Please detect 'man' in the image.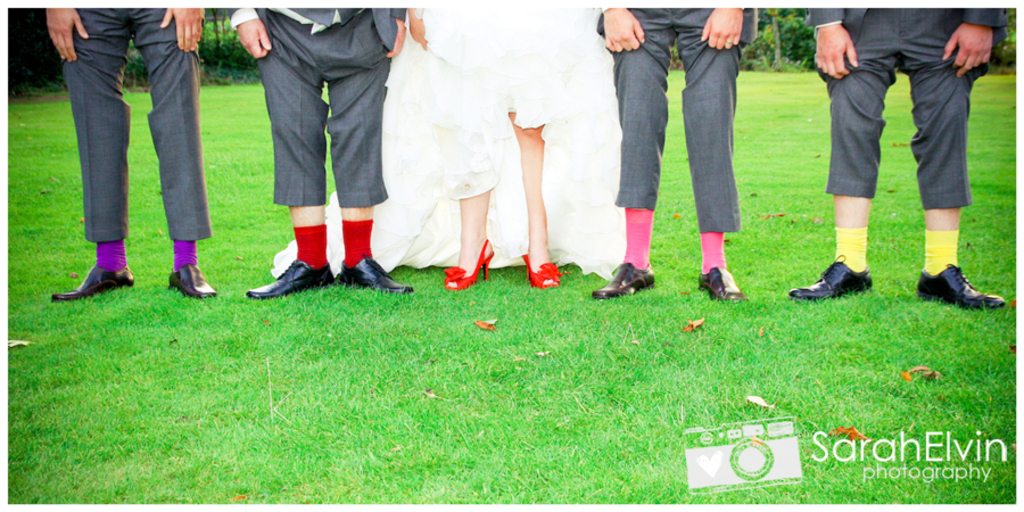
crop(592, 6, 758, 304).
